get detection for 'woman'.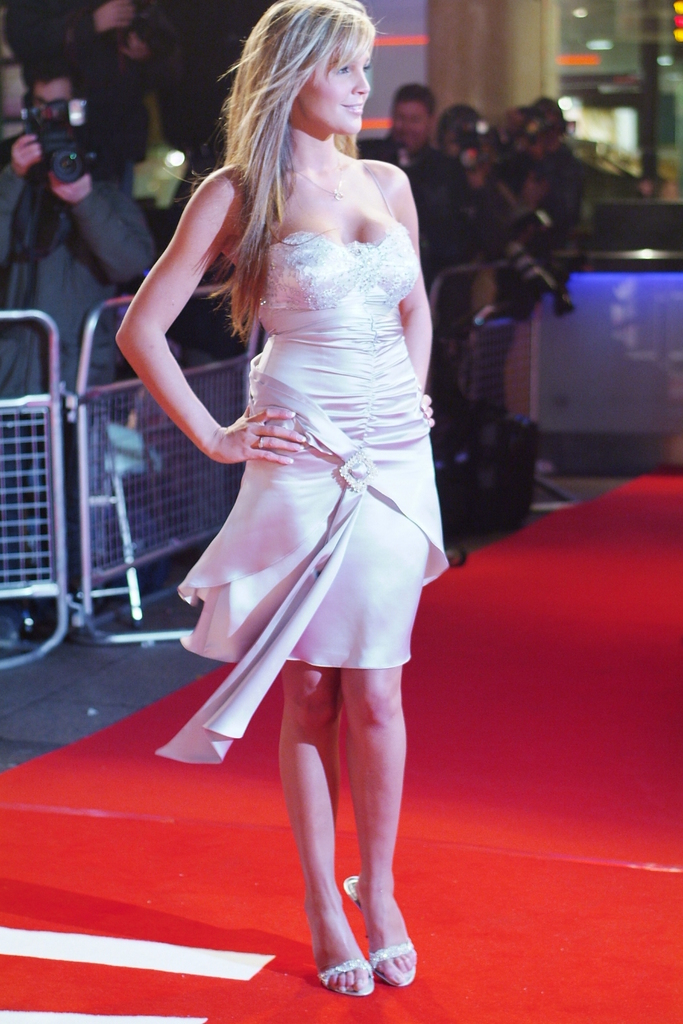
Detection: pyautogui.locateOnScreen(112, 0, 448, 999).
